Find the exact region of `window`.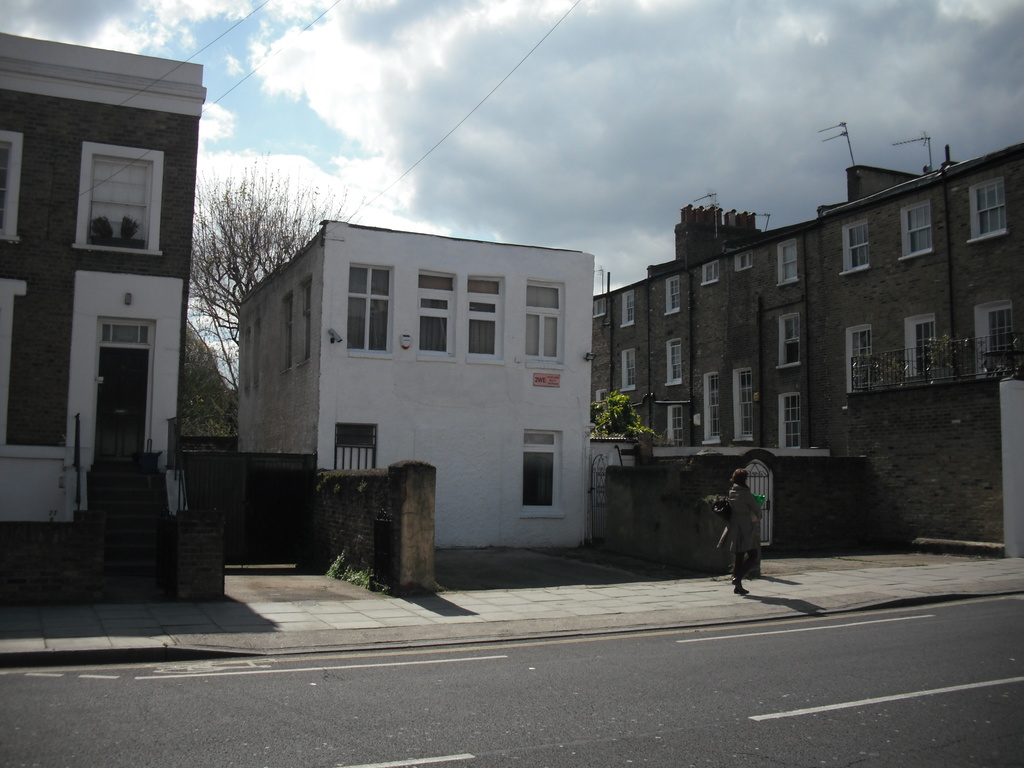
Exact region: bbox(664, 343, 682, 388).
